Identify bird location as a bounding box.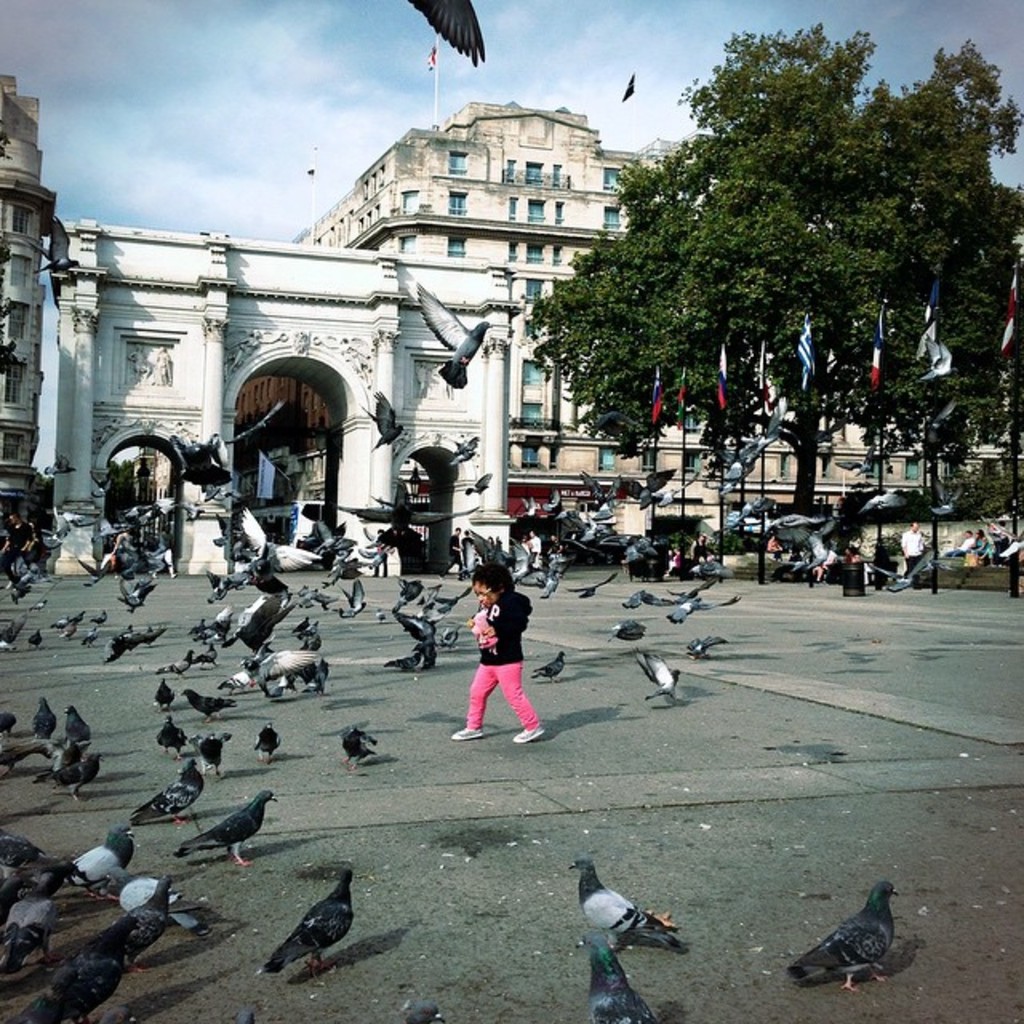
738, 496, 782, 515.
